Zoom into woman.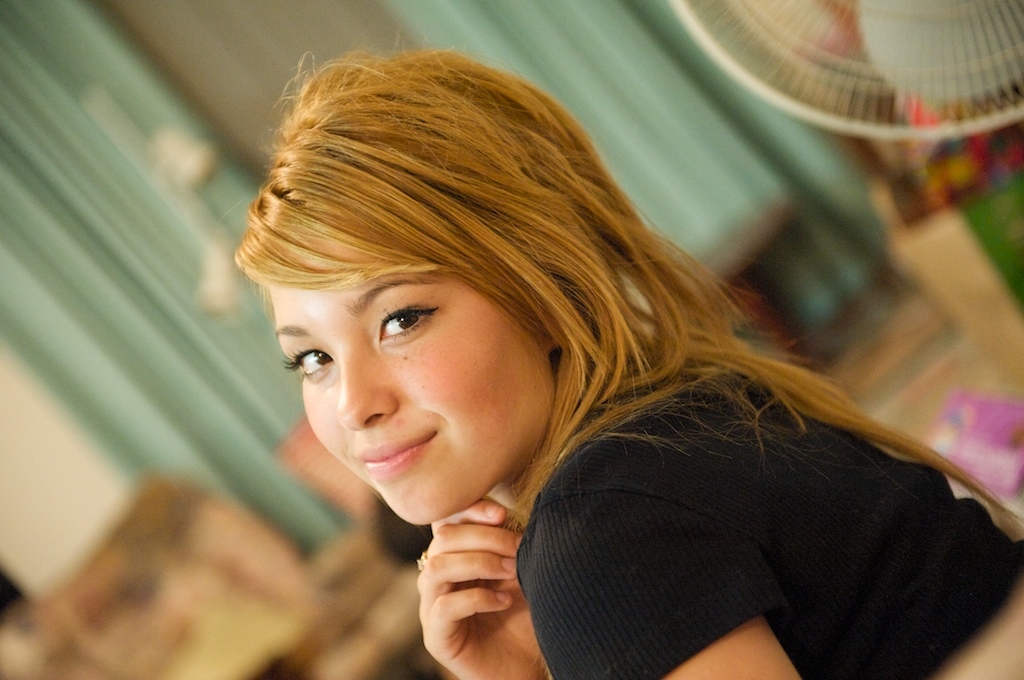
Zoom target: [205,53,968,674].
